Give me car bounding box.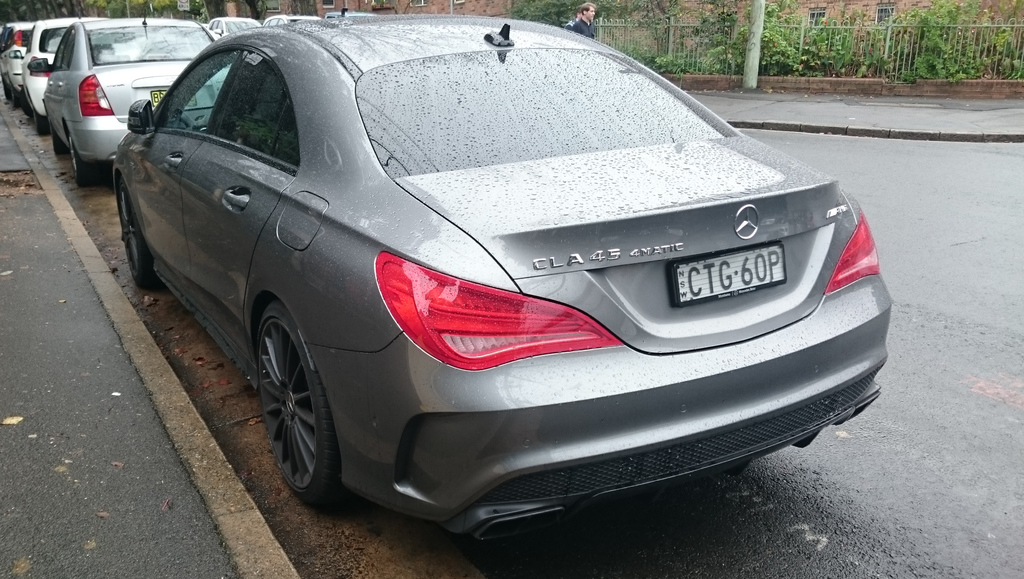
[left=111, top=8, right=897, bottom=544].
